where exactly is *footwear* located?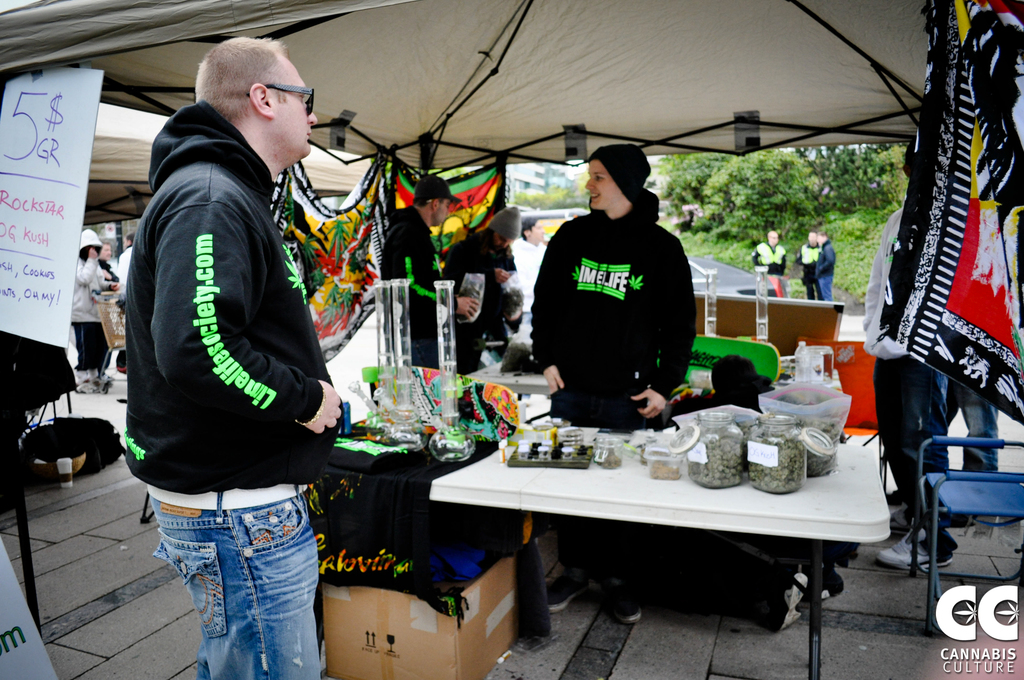
Its bounding box is <region>599, 584, 646, 624</region>.
